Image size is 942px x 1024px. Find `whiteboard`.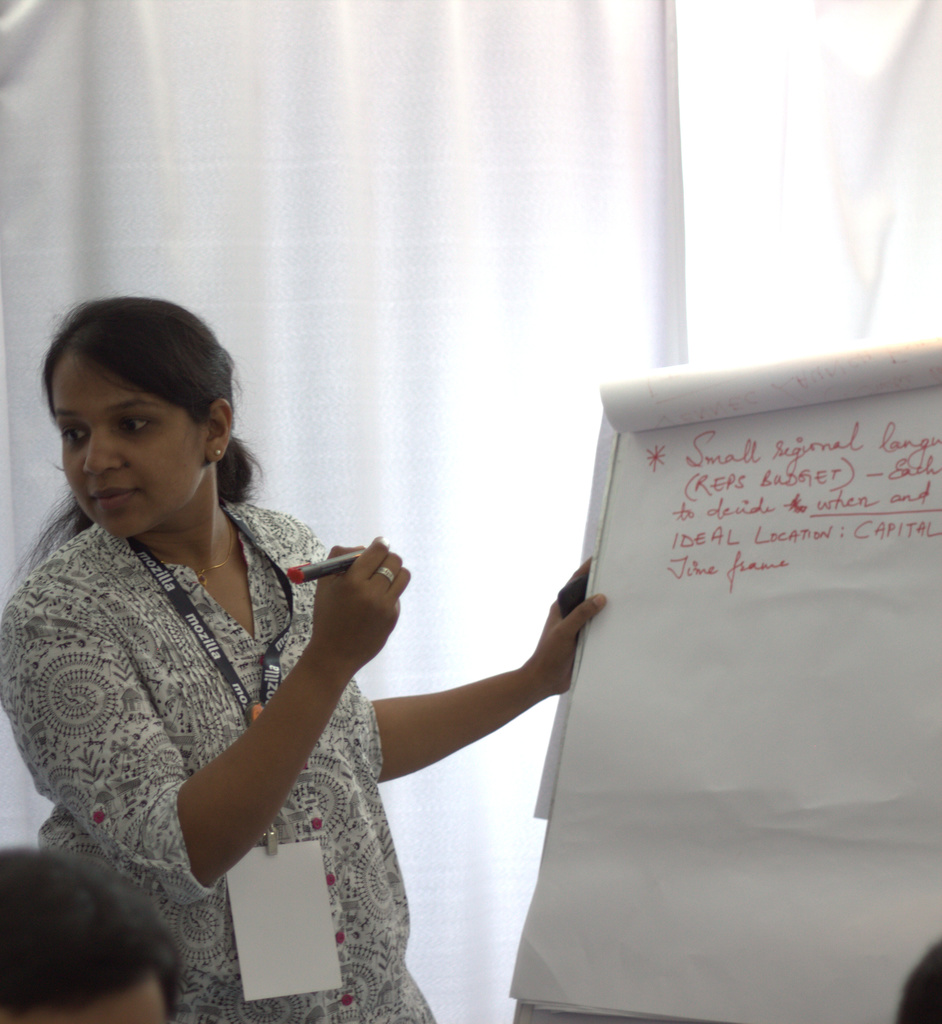
508:340:941:1023.
